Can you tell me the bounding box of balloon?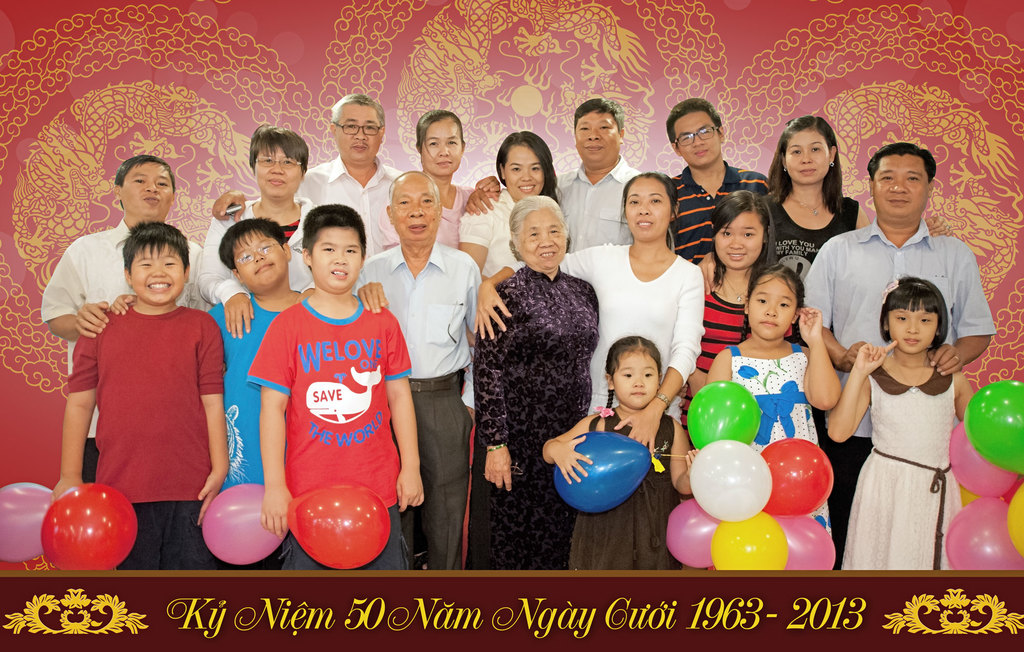
<region>0, 481, 55, 564</region>.
